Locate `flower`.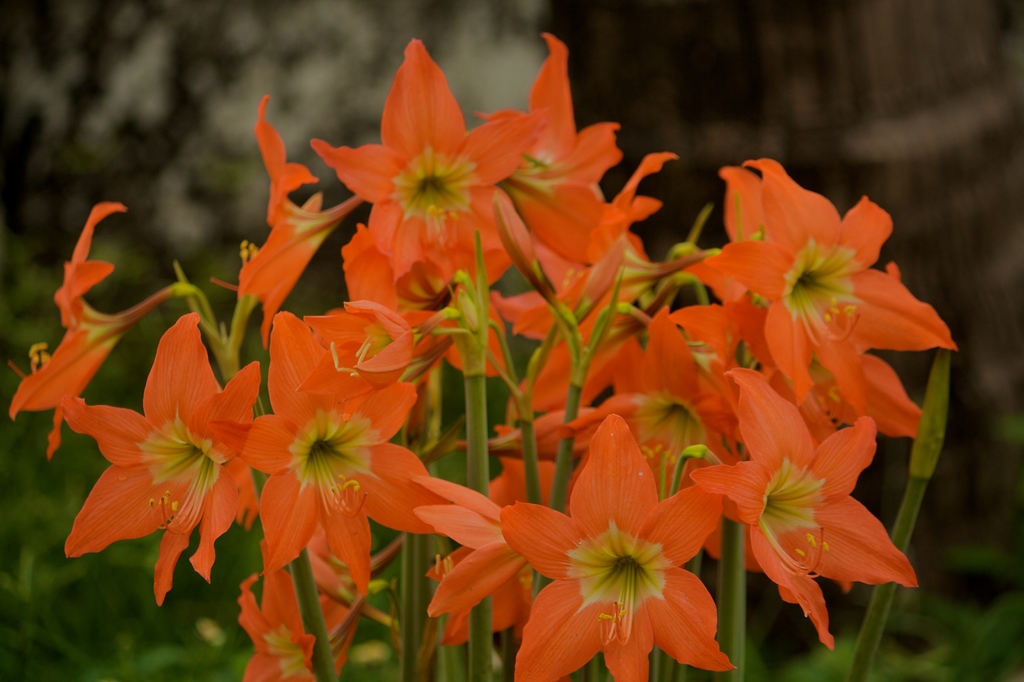
Bounding box: 703 158 958 409.
